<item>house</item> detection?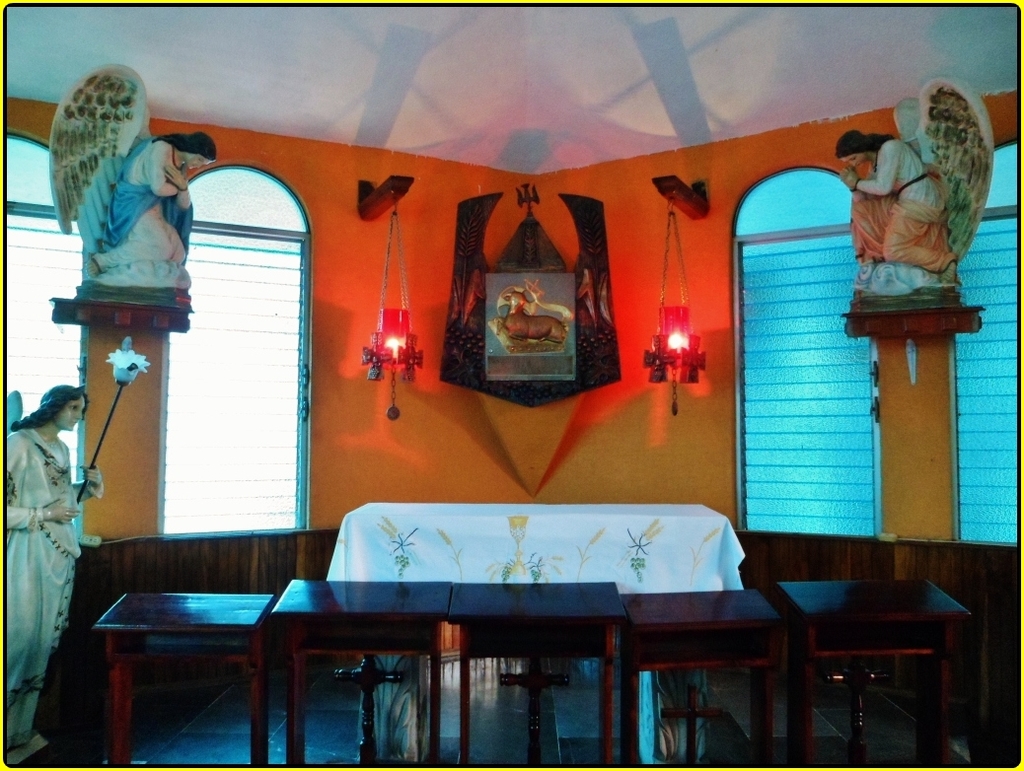
Rect(5, 0, 1023, 770)
